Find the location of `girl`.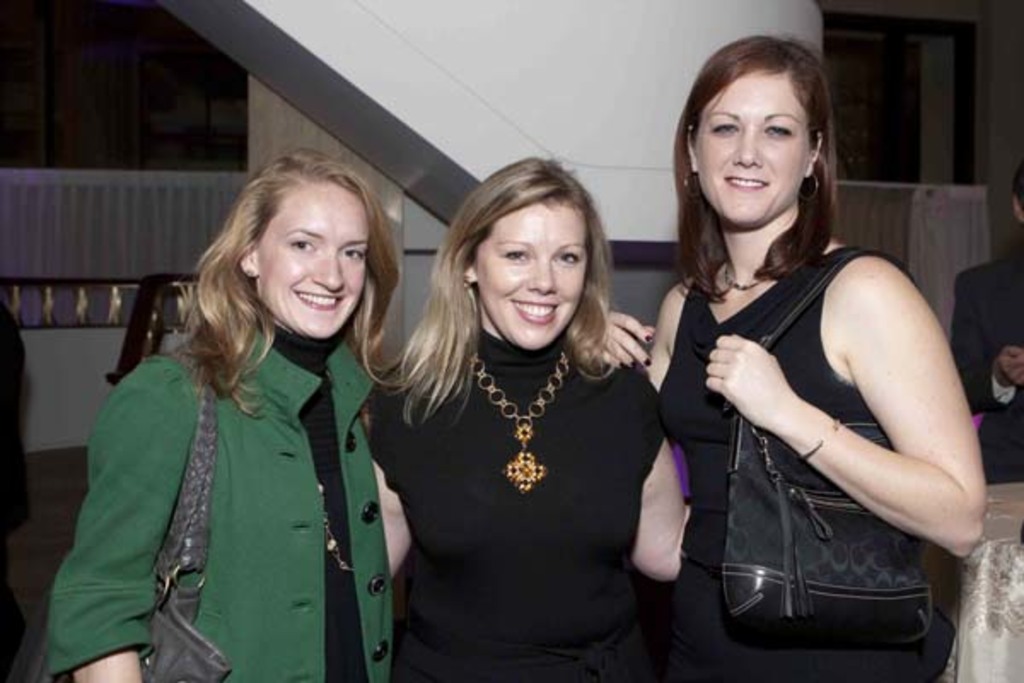
Location: 649, 32, 983, 676.
